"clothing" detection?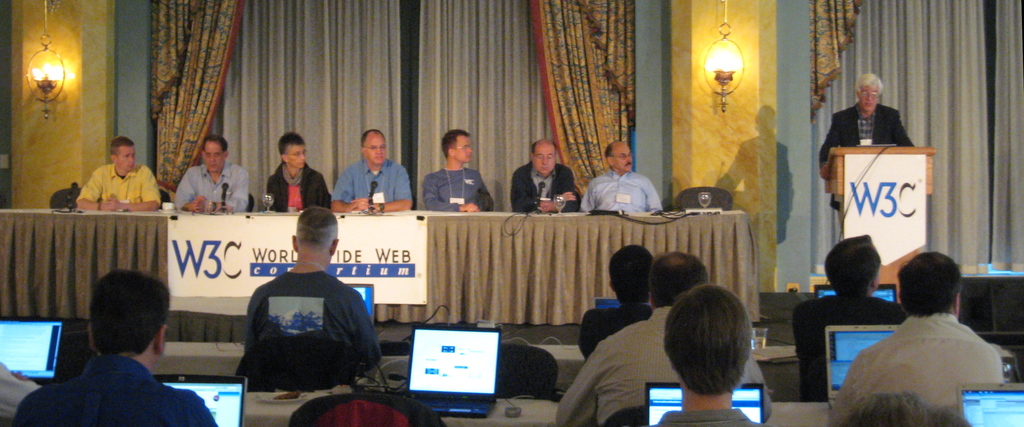
{"left": 0, "top": 363, "right": 39, "bottom": 425}
